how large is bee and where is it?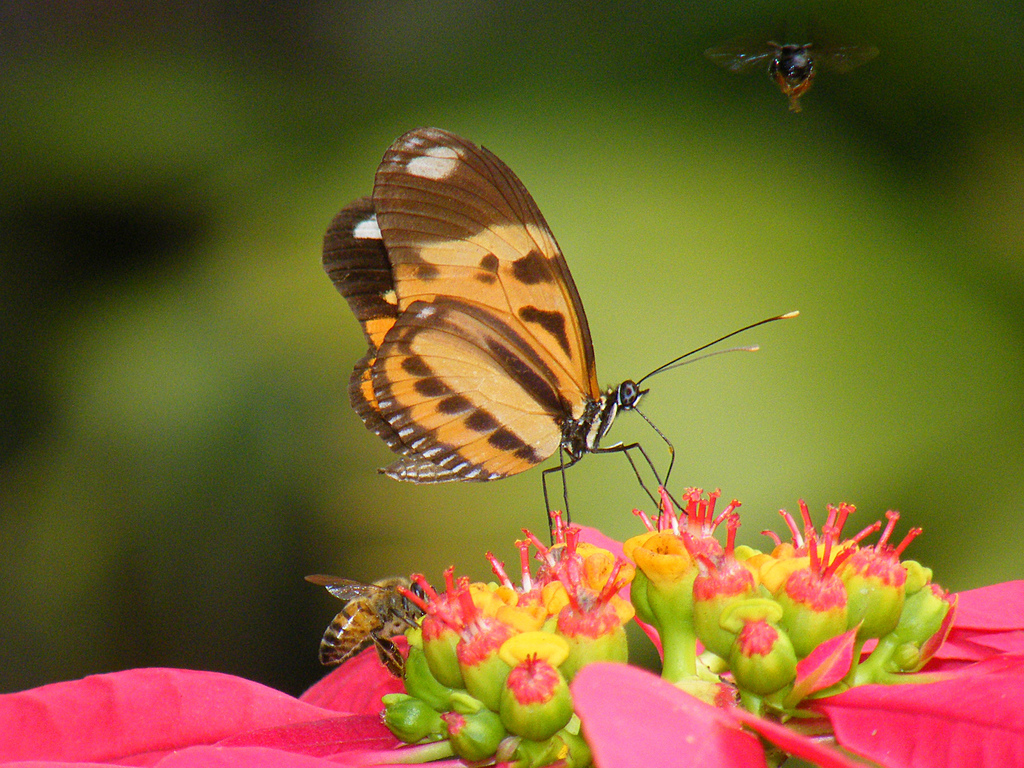
Bounding box: bbox(294, 564, 438, 683).
